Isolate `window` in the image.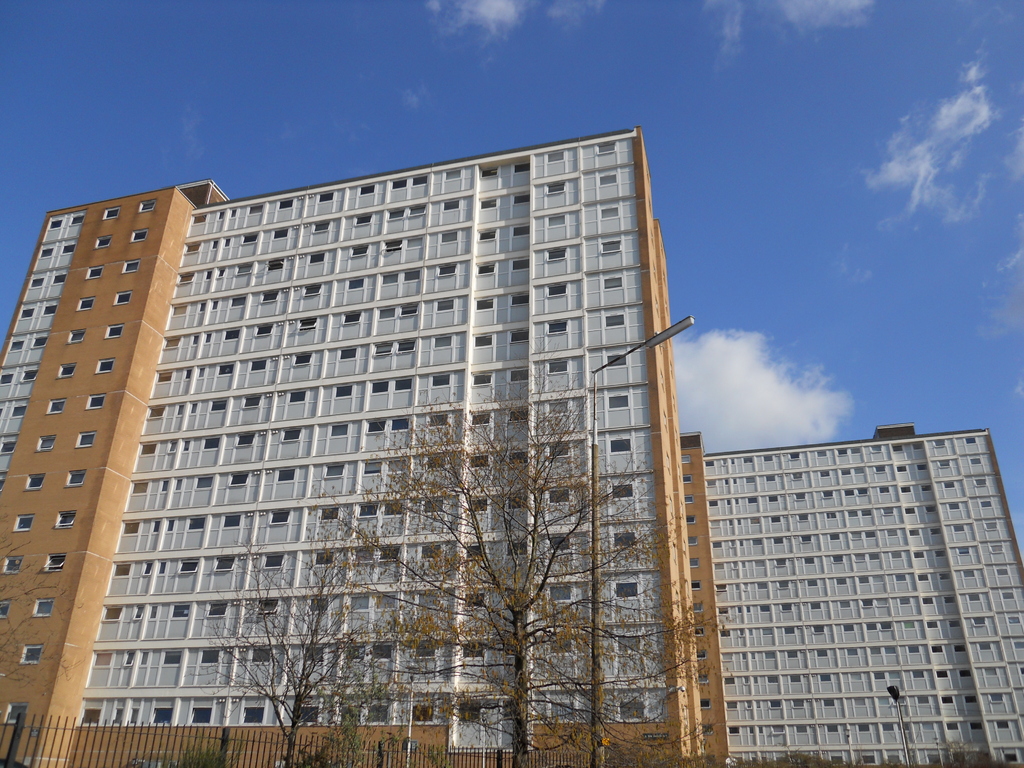
Isolated region: (x1=409, y1=205, x2=426, y2=218).
